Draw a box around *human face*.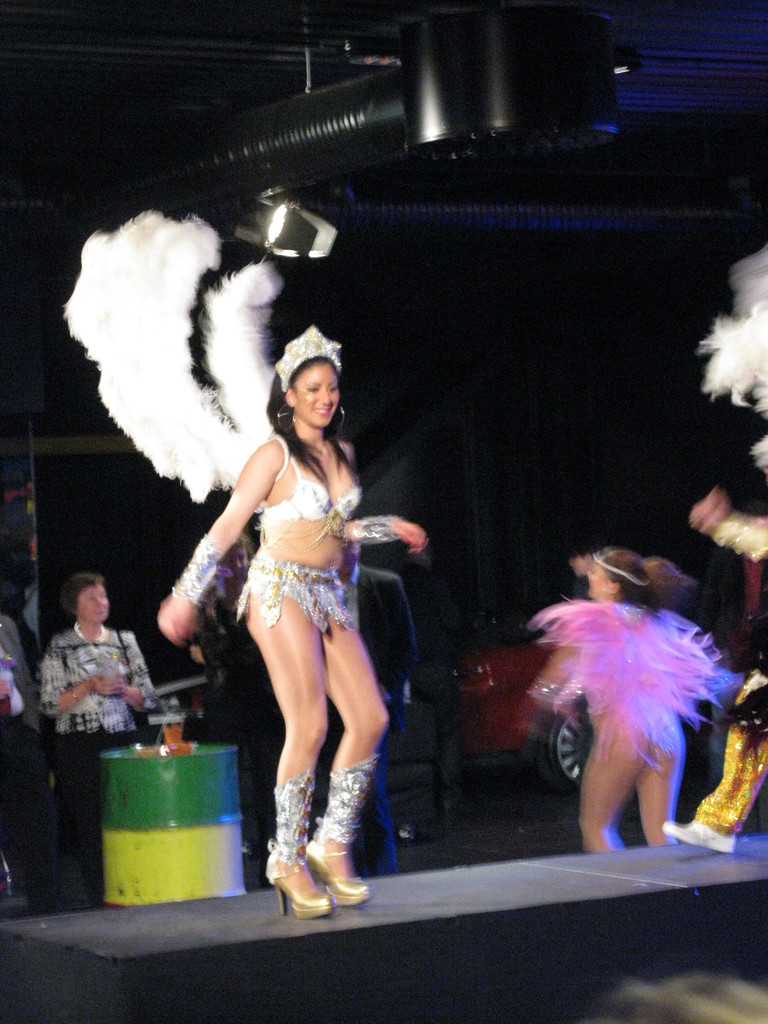
{"left": 298, "top": 365, "right": 344, "bottom": 431}.
